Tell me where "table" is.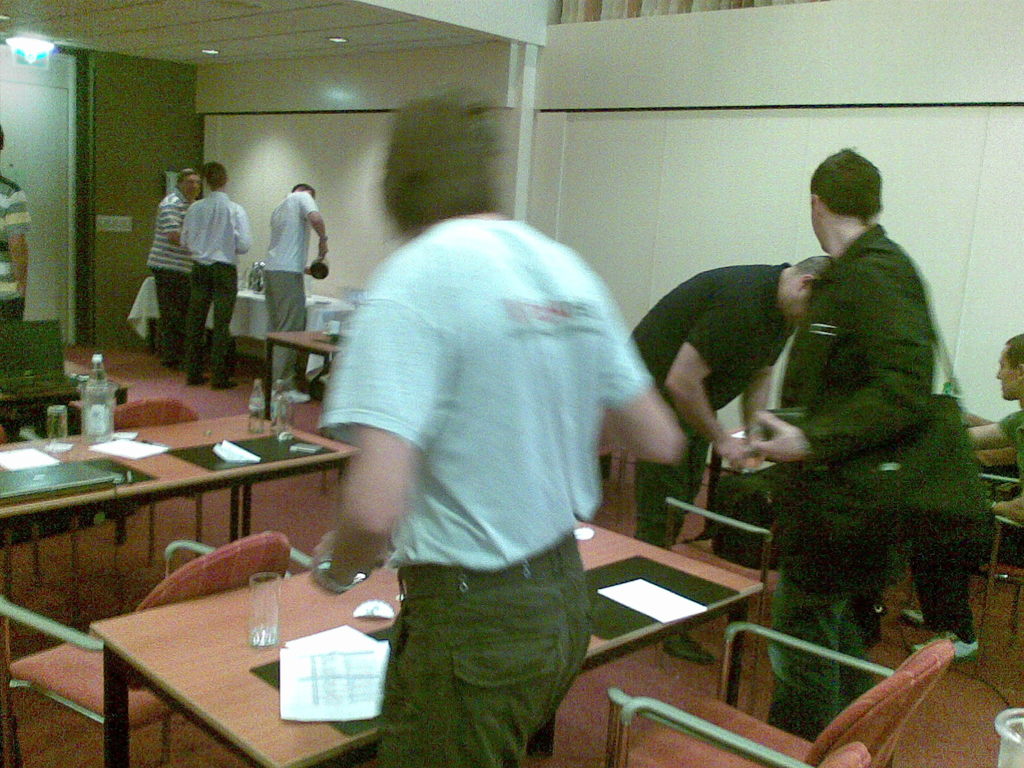
"table" is at Rect(0, 399, 370, 671).
